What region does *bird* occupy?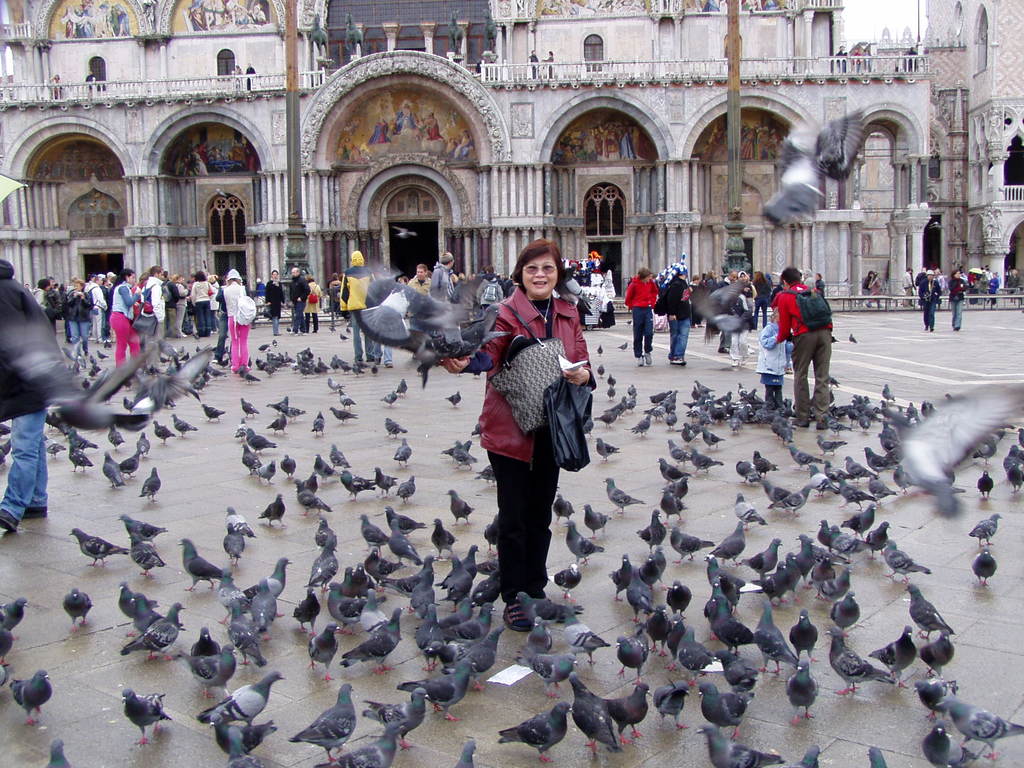
{"left": 348, "top": 272, "right": 519, "bottom": 367}.
